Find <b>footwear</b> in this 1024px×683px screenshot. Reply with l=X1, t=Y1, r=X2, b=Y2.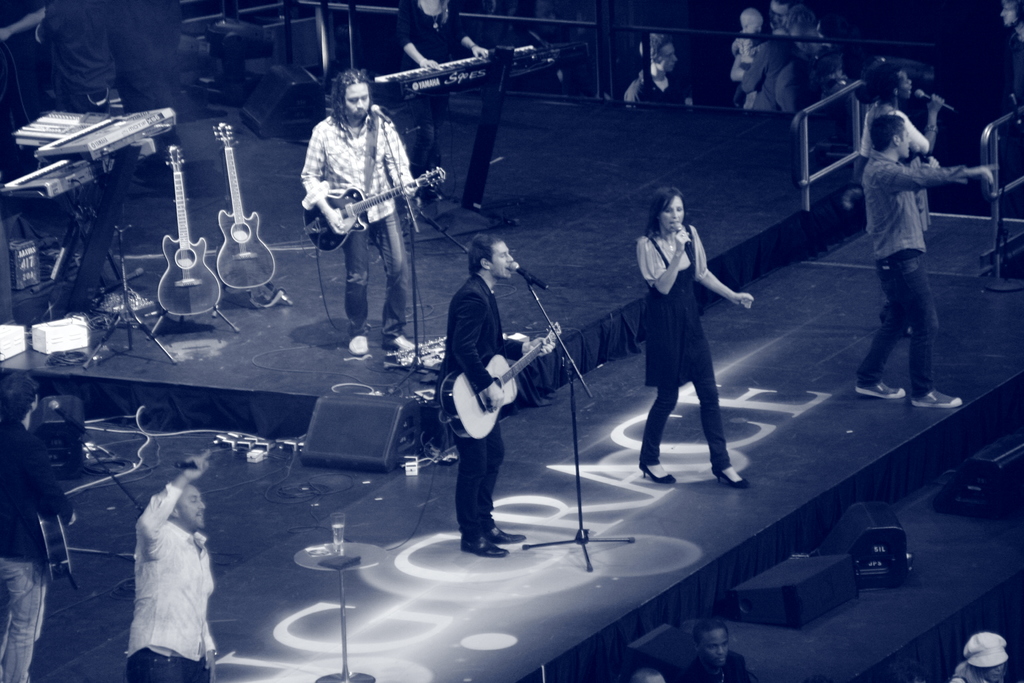
l=717, t=466, r=748, b=494.
